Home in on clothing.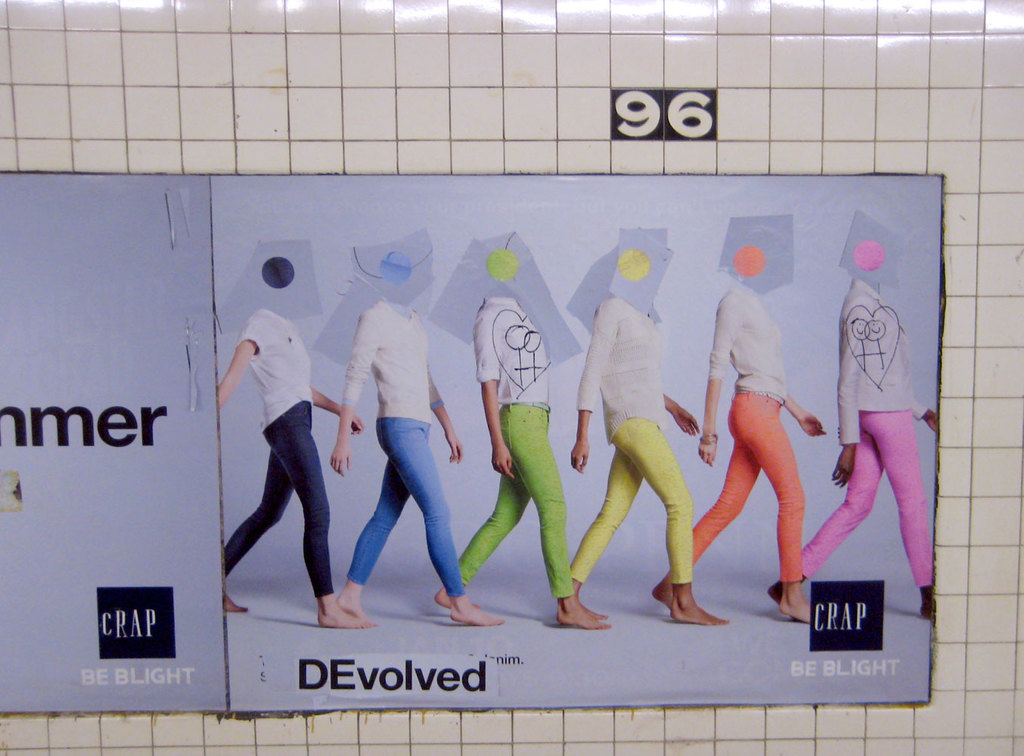
Homed in at x1=804, y1=295, x2=936, y2=593.
